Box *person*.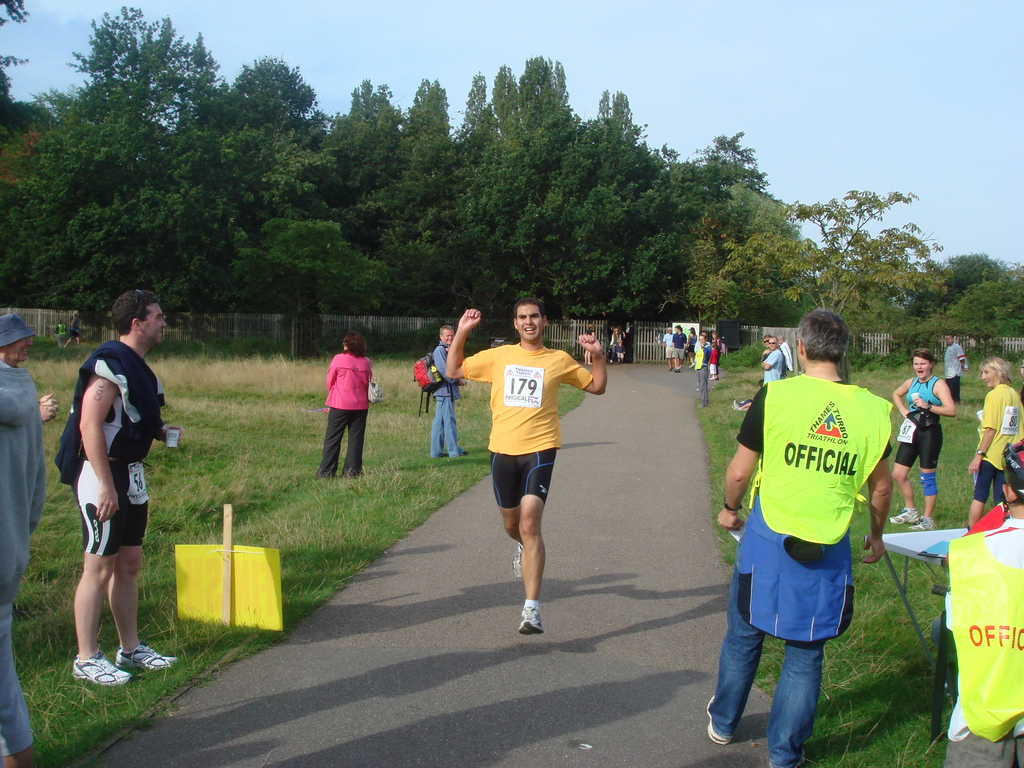
{"left": 605, "top": 328, "right": 622, "bottom": 366}.
